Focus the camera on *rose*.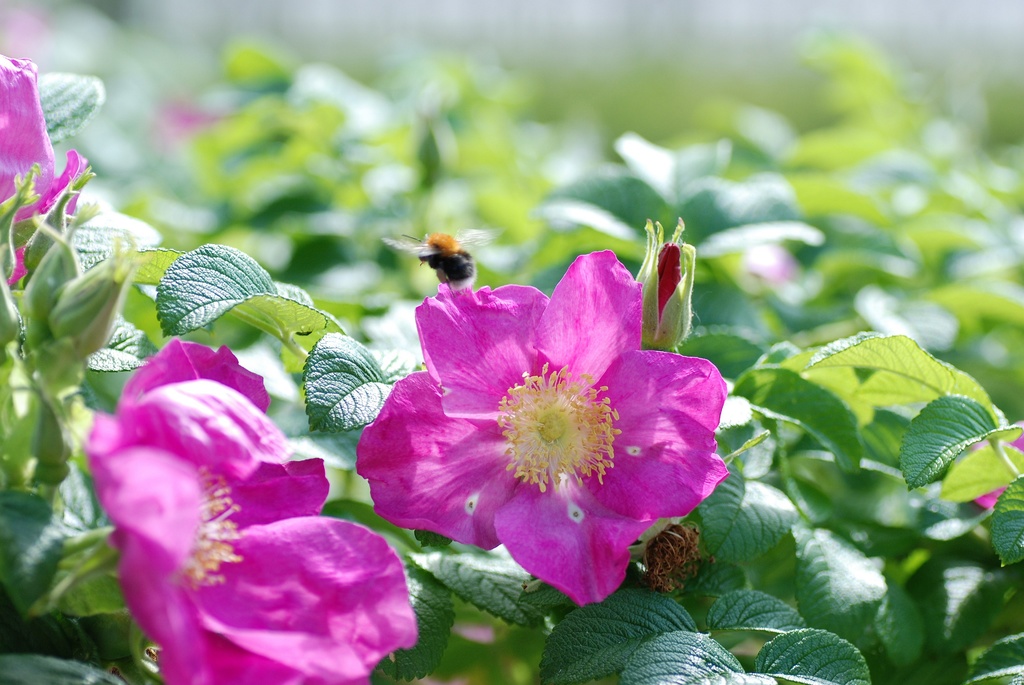
Focus region: (left=84, top=338, right=421, bottom=684).
